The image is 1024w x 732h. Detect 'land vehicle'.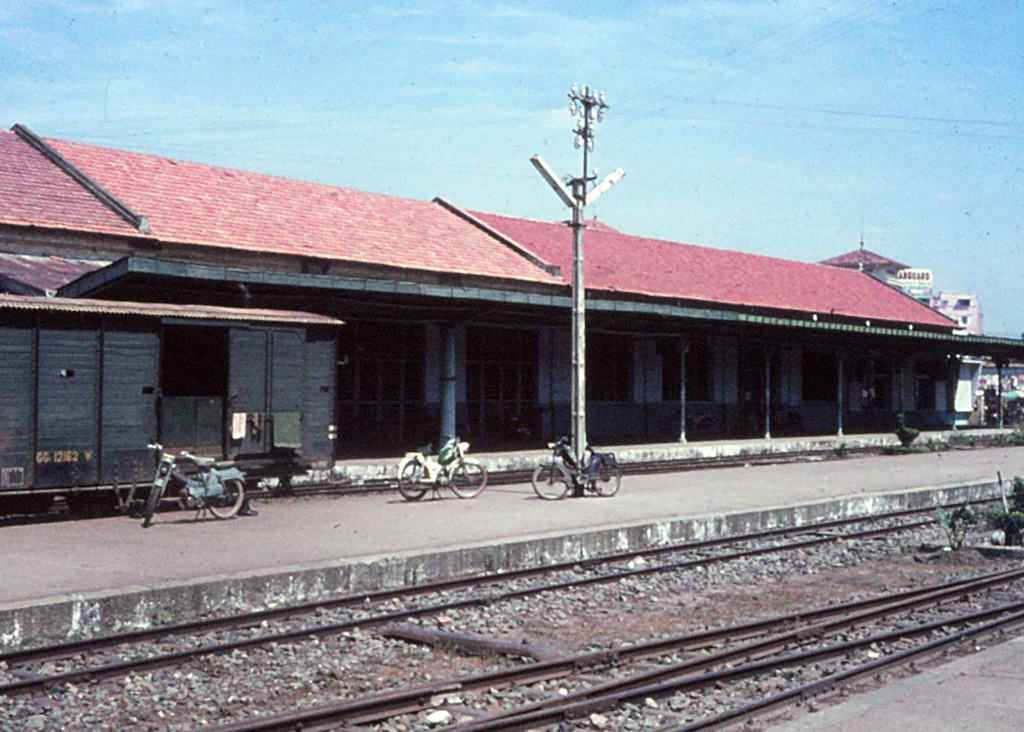
Detection: (536,439,627,496).
